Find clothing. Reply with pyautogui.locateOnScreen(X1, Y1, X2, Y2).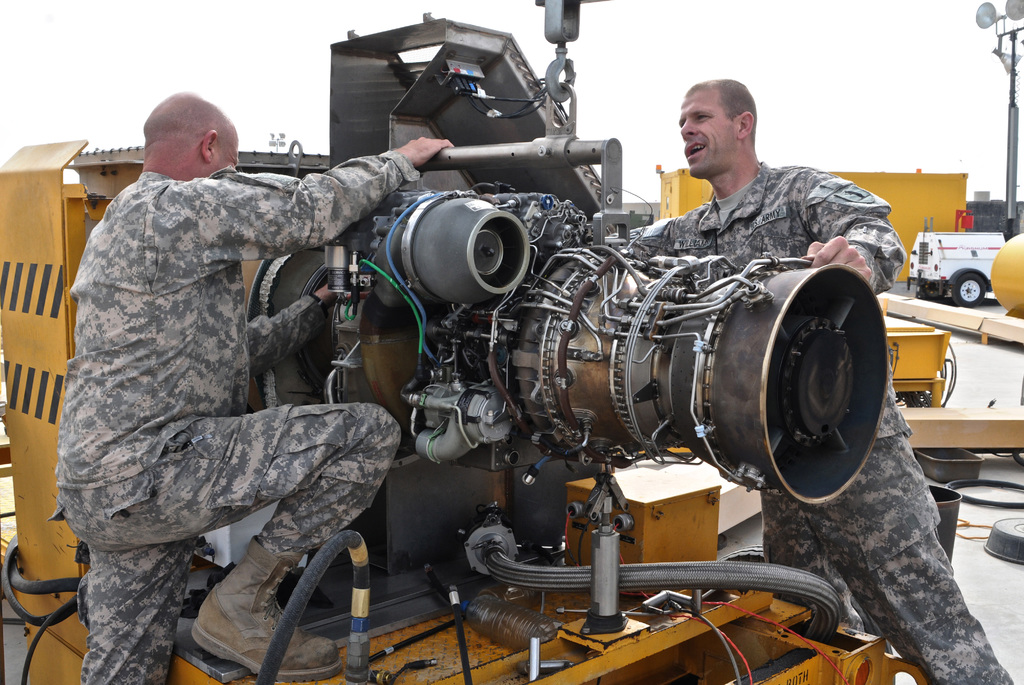
pyautogui.locateOnScreen(608, 163, 1016, 684).
